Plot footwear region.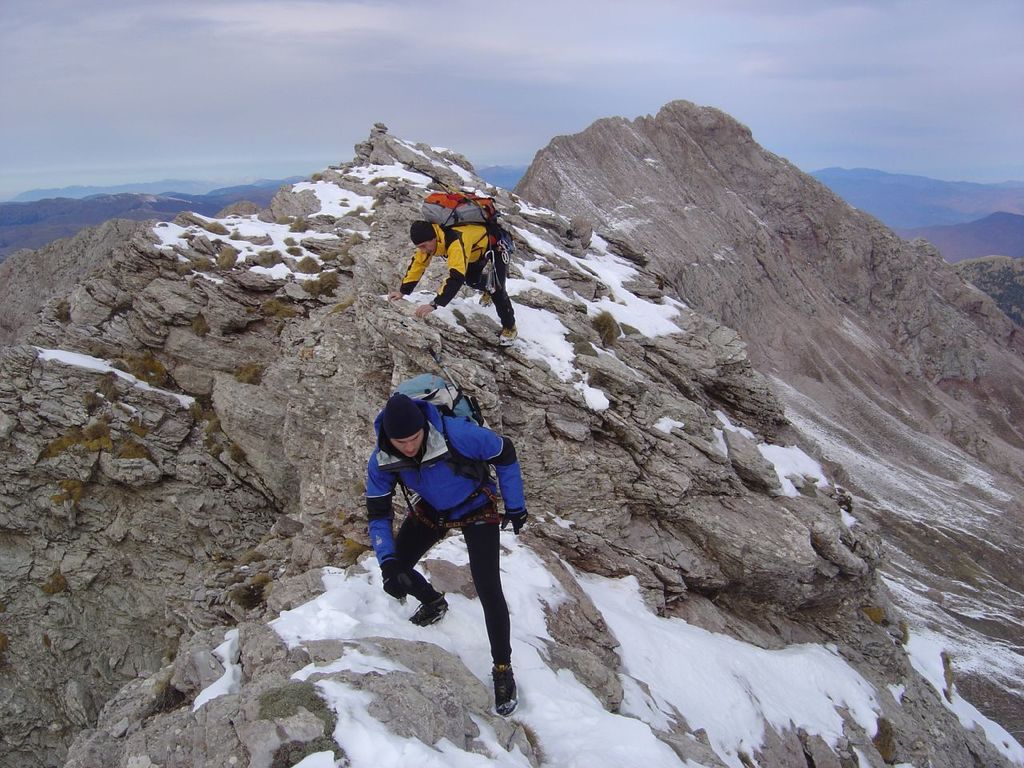
Plotted at Rect(480, 290, 492, 306).
